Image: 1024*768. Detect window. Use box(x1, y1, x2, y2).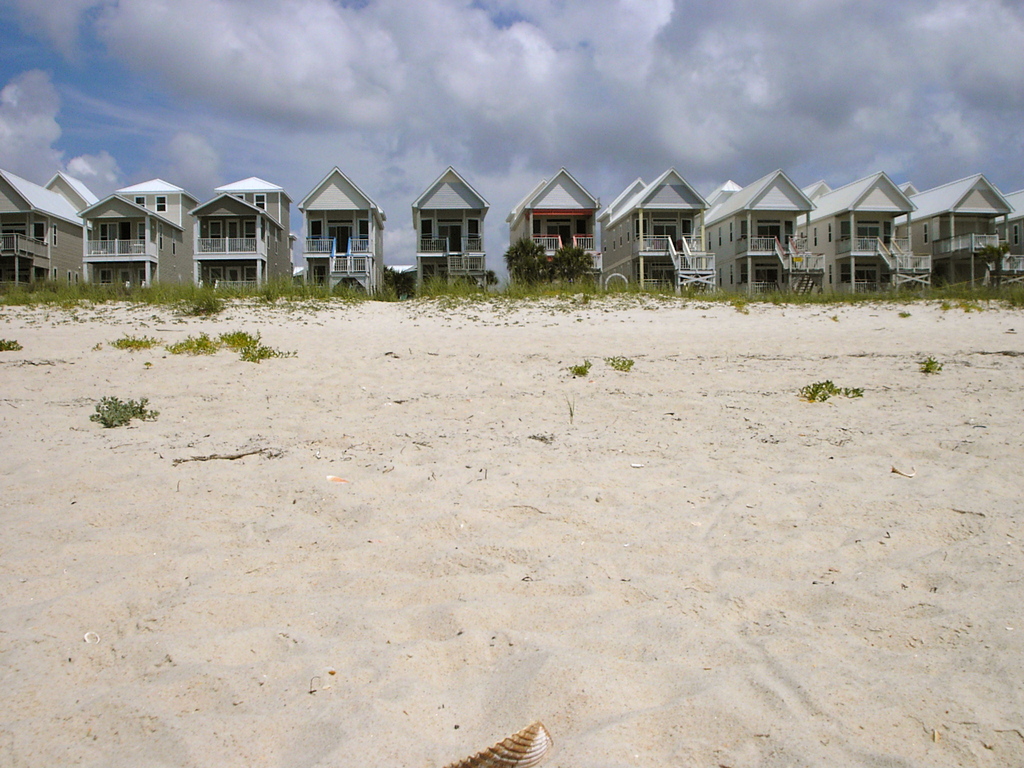
box(255, 197, 266, 213).
